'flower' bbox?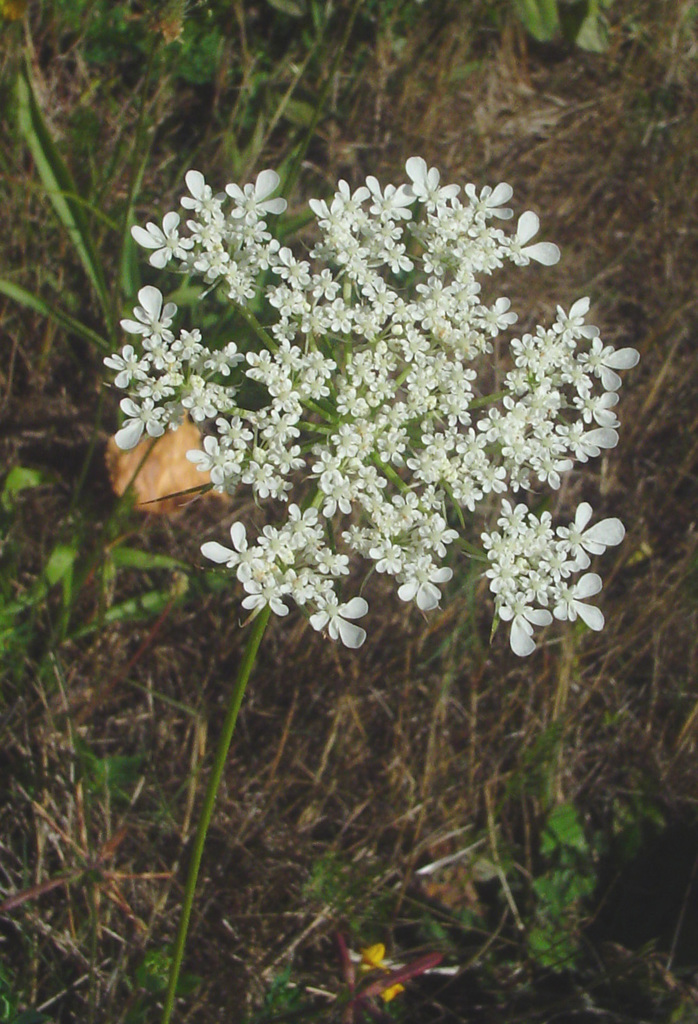
[557,574,604,618]
